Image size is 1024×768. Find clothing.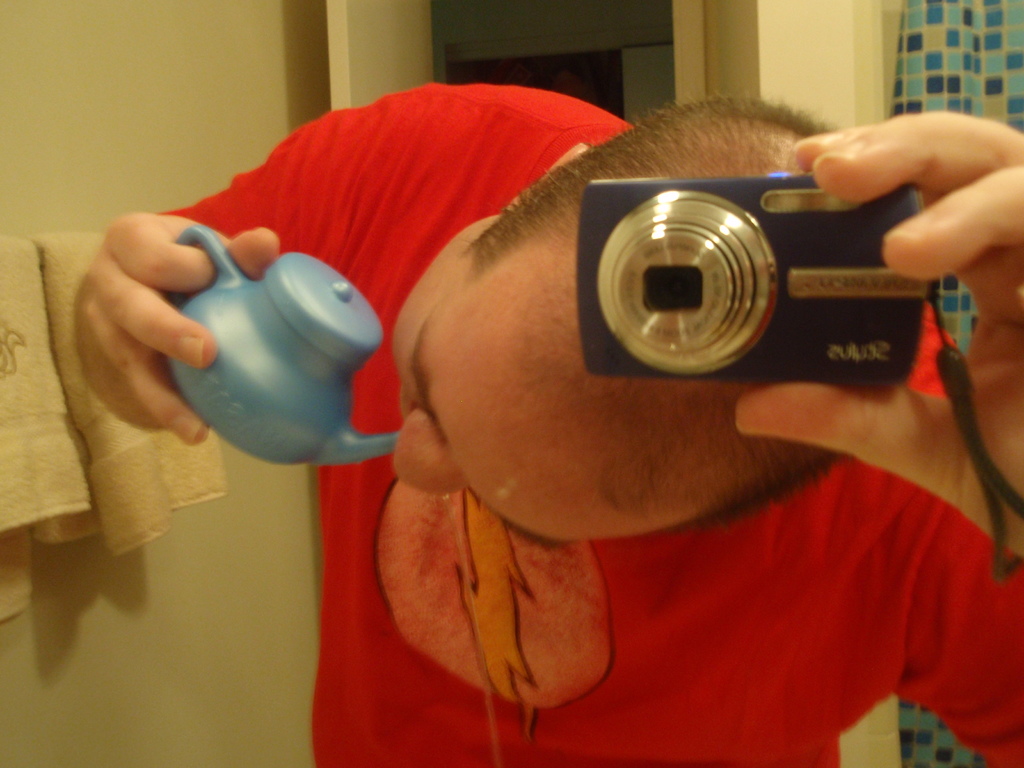
select_region(152, 76, 1023, 767).
